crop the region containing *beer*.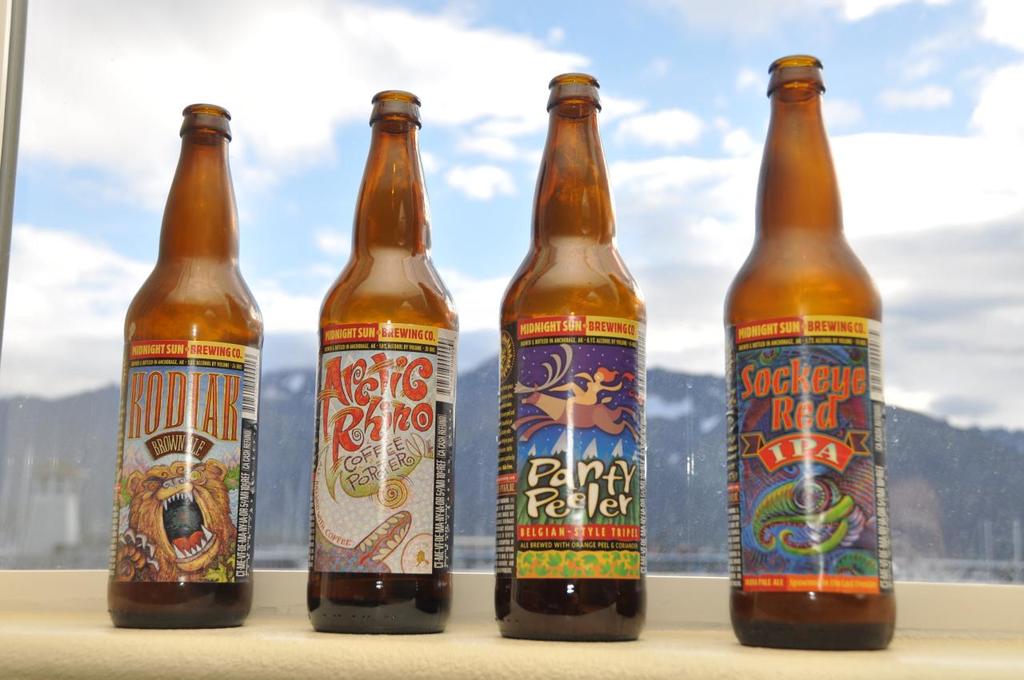
Crop region: [497,70,647,641].
